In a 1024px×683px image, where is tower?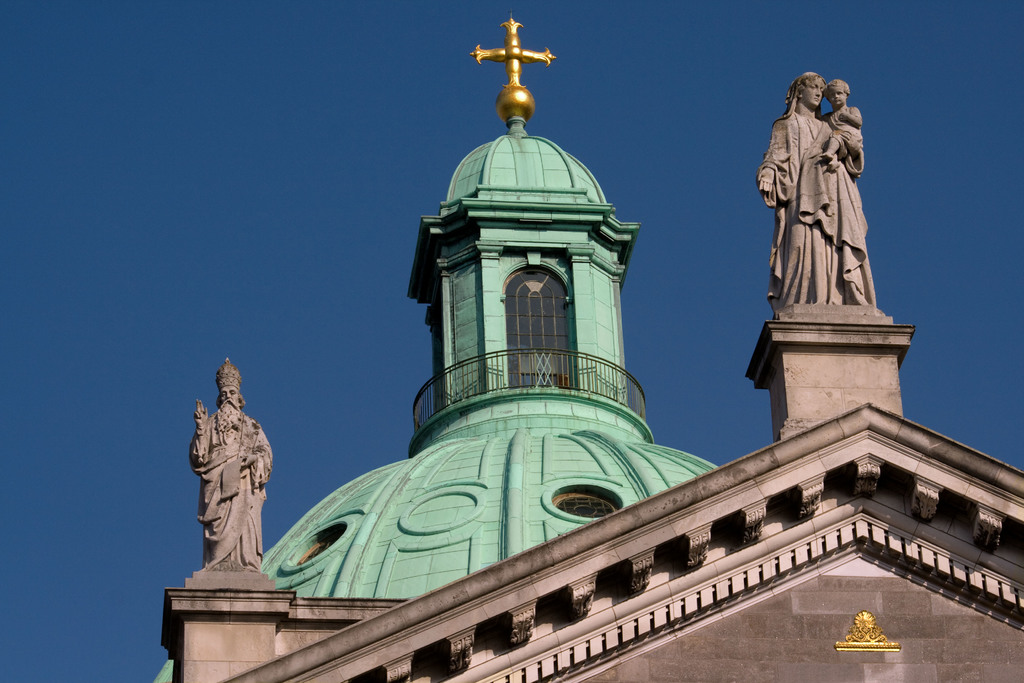
148, 10, 1023, 682.
